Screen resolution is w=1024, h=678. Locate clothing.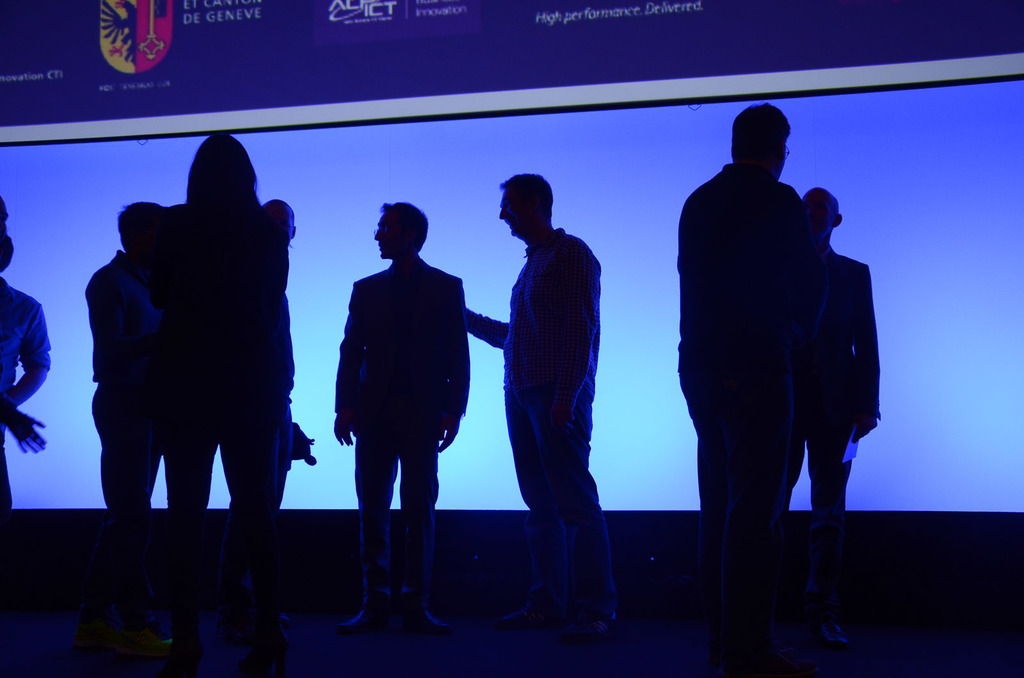
bbox=[0, 277, 54, 579].
